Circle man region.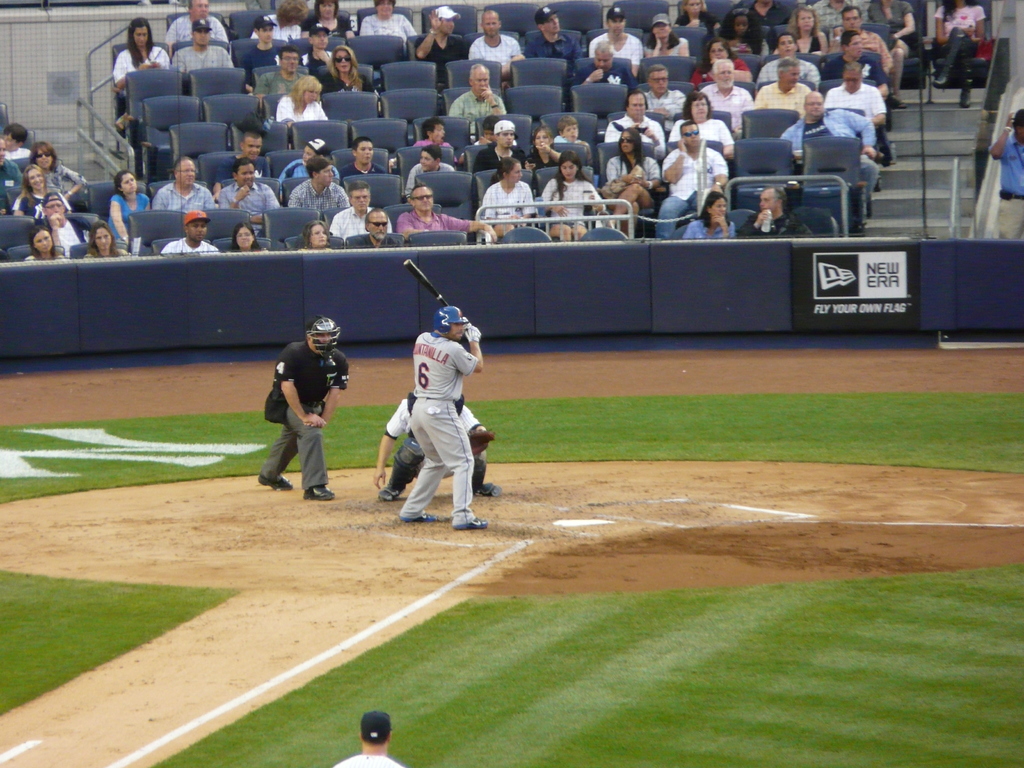
Region: Rect(466, 6, 523, 93).
